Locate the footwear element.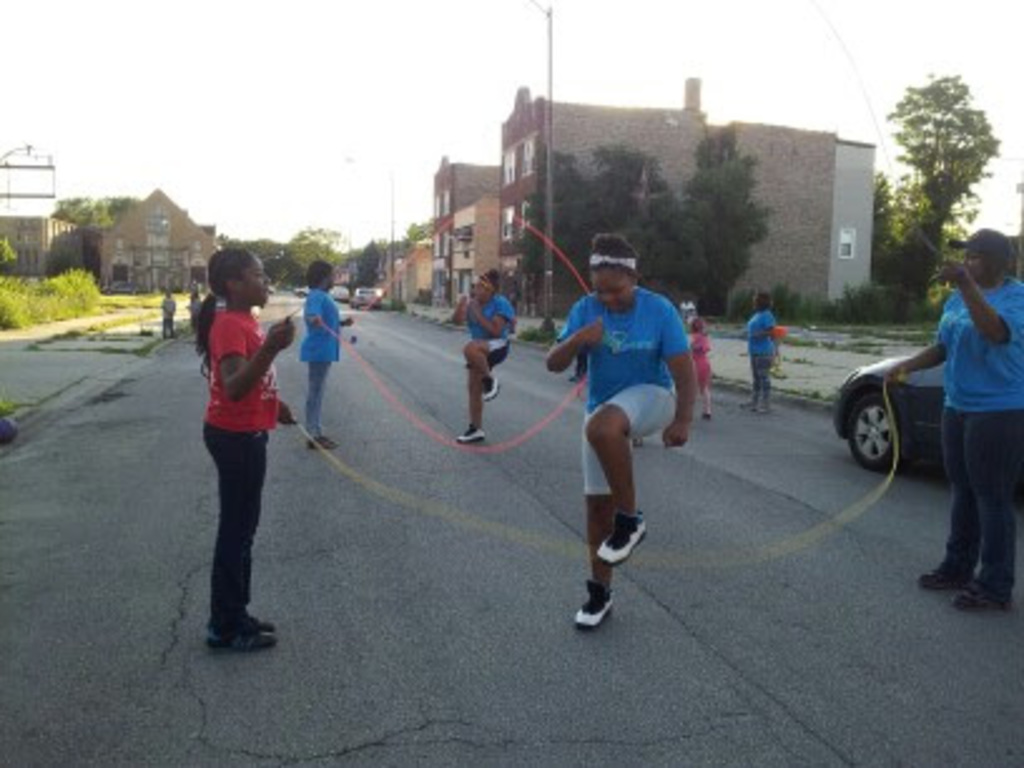
Element bbox: (left=710, top=394, right=728, bottom=404).
